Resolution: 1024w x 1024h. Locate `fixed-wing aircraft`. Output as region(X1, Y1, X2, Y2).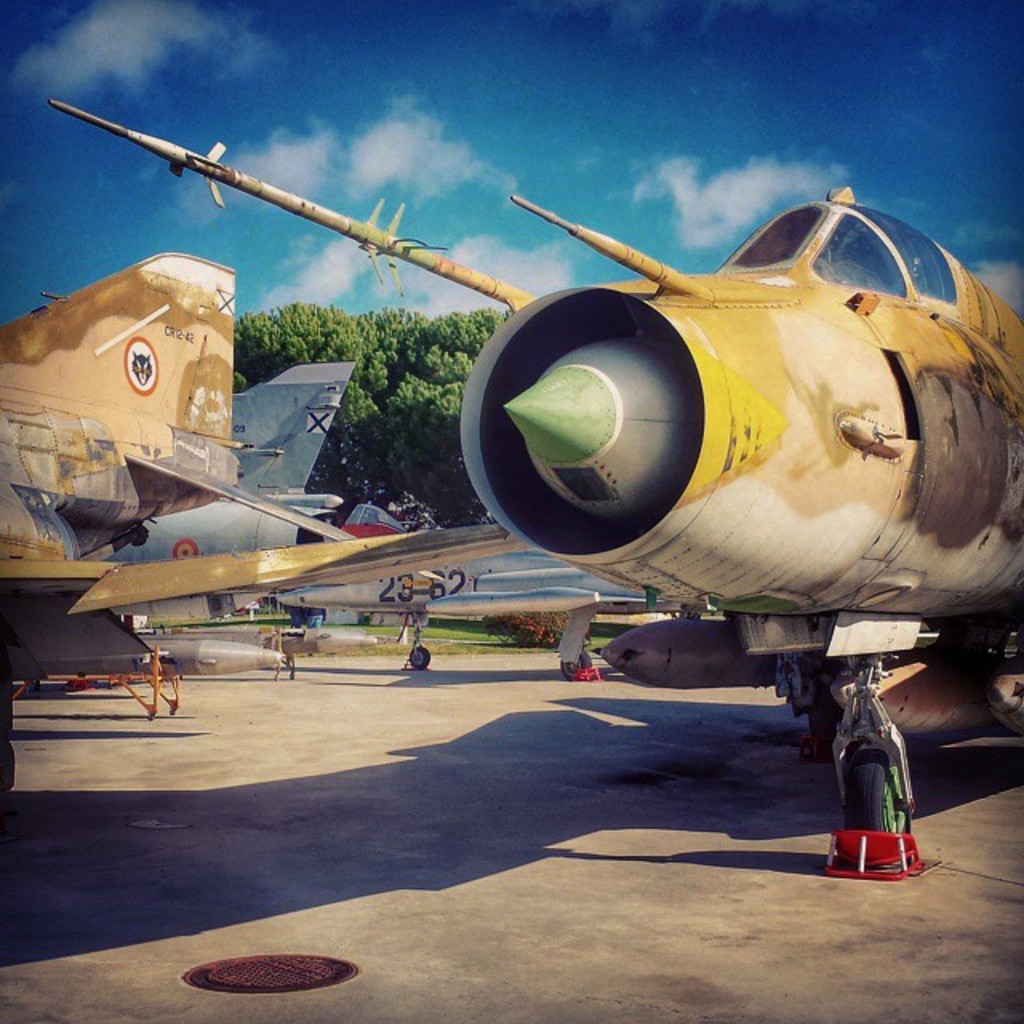
region(98, 352, 349, 576).
